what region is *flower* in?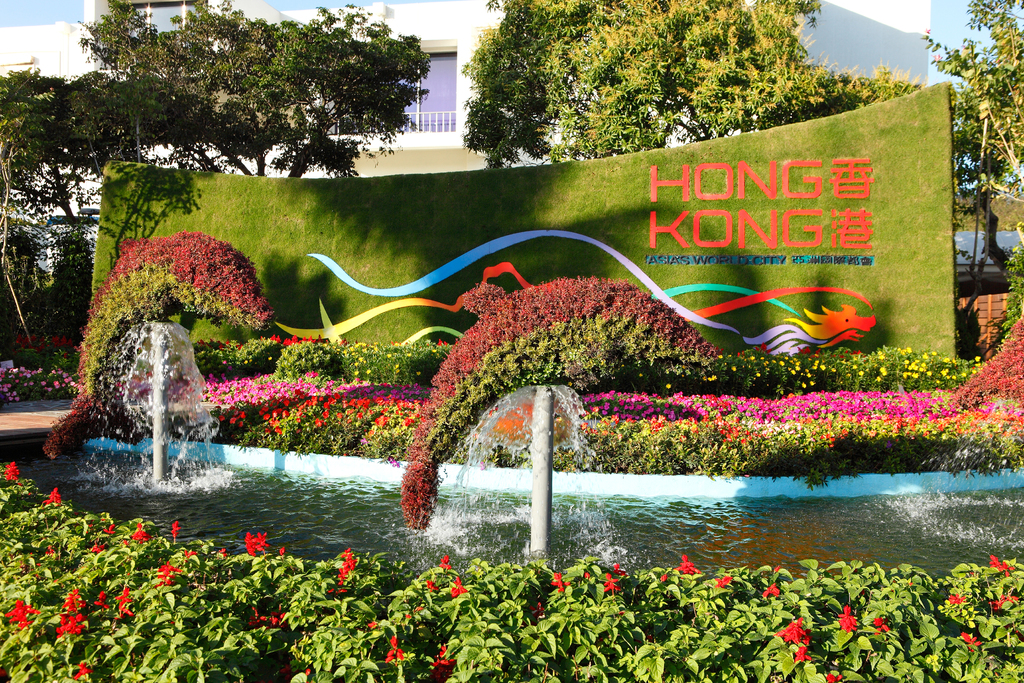
154:577:172:586.
